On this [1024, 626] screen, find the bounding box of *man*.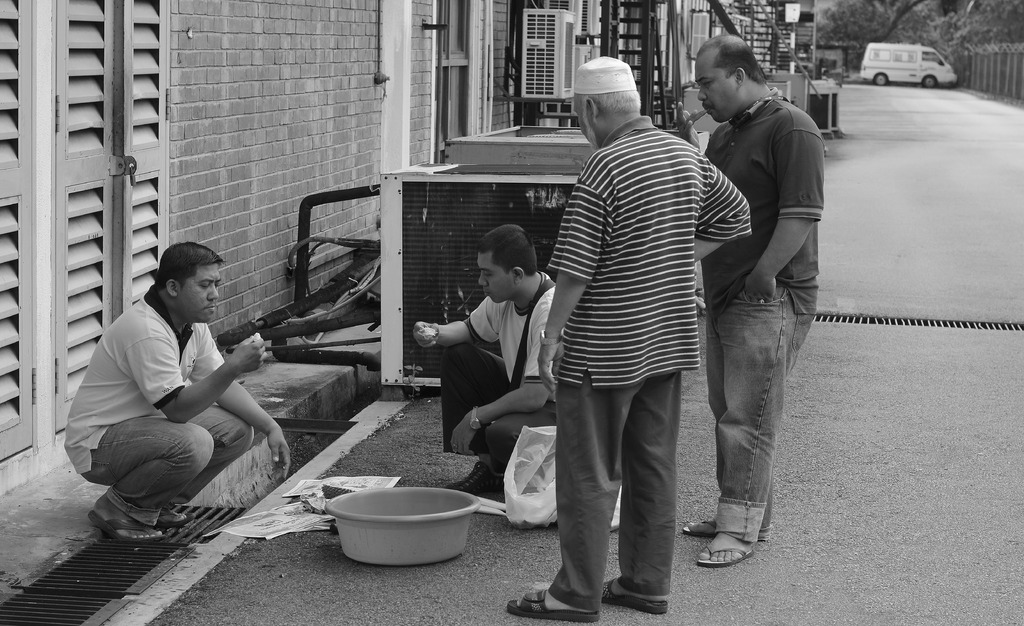
Bounding box: x1=682 y1=34 x2=819 y2=567.
